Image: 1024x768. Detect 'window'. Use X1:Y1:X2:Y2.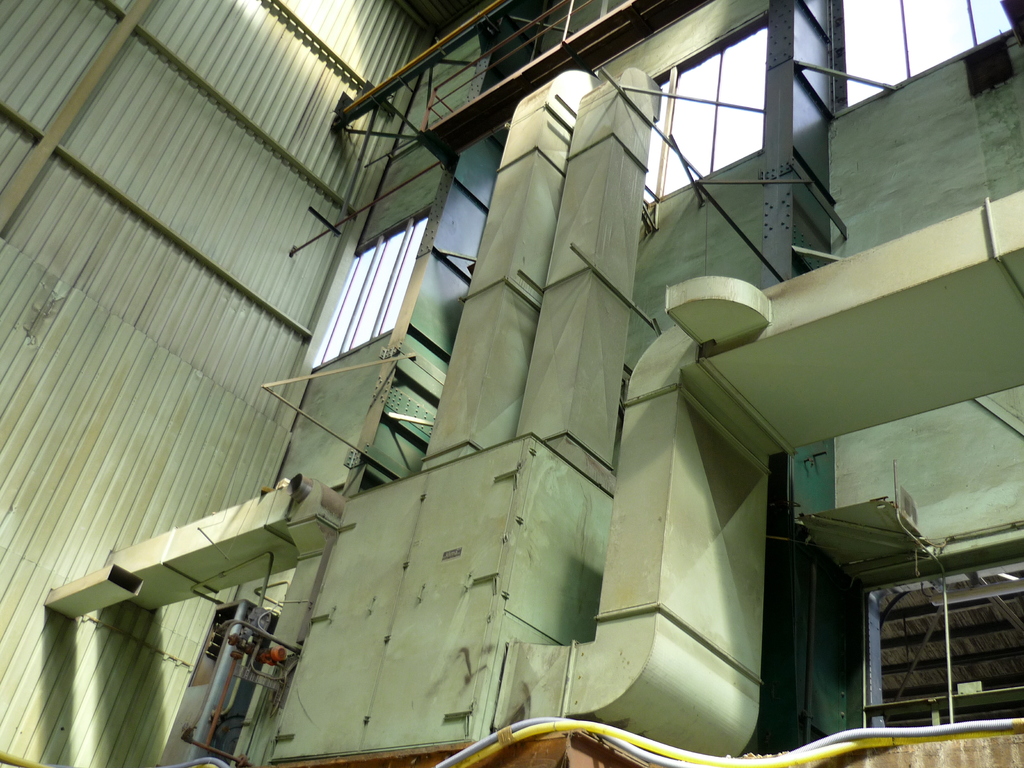
308:208:436:368.
